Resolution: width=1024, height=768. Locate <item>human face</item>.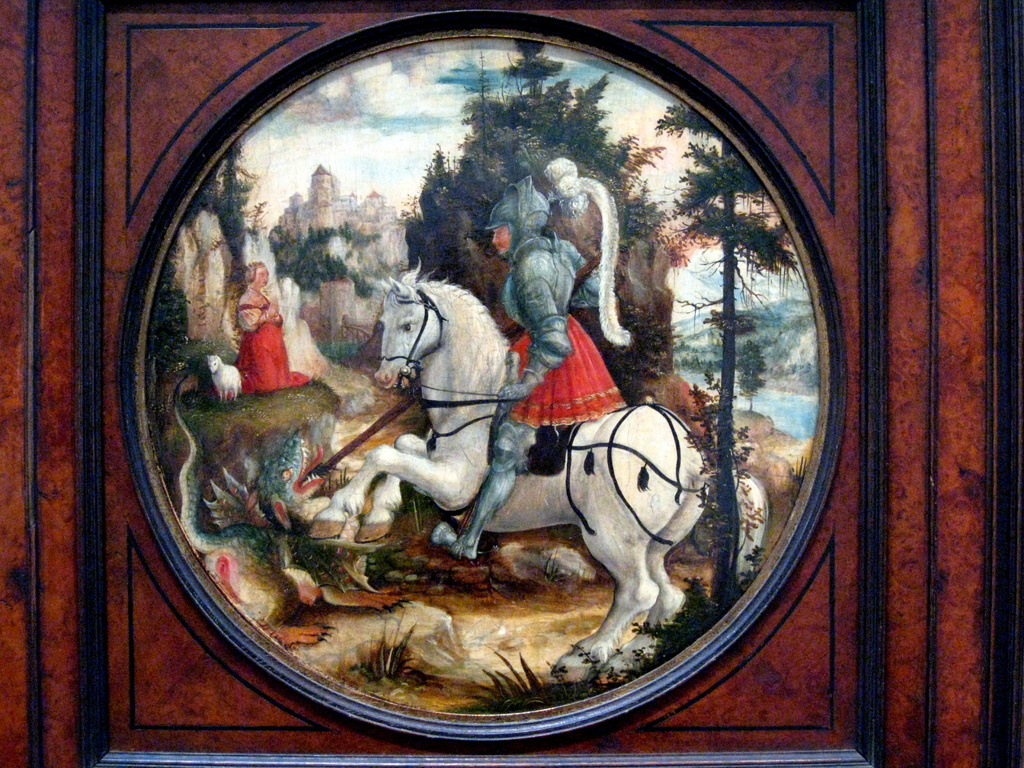
Rect(253, 268, 268, 288).
